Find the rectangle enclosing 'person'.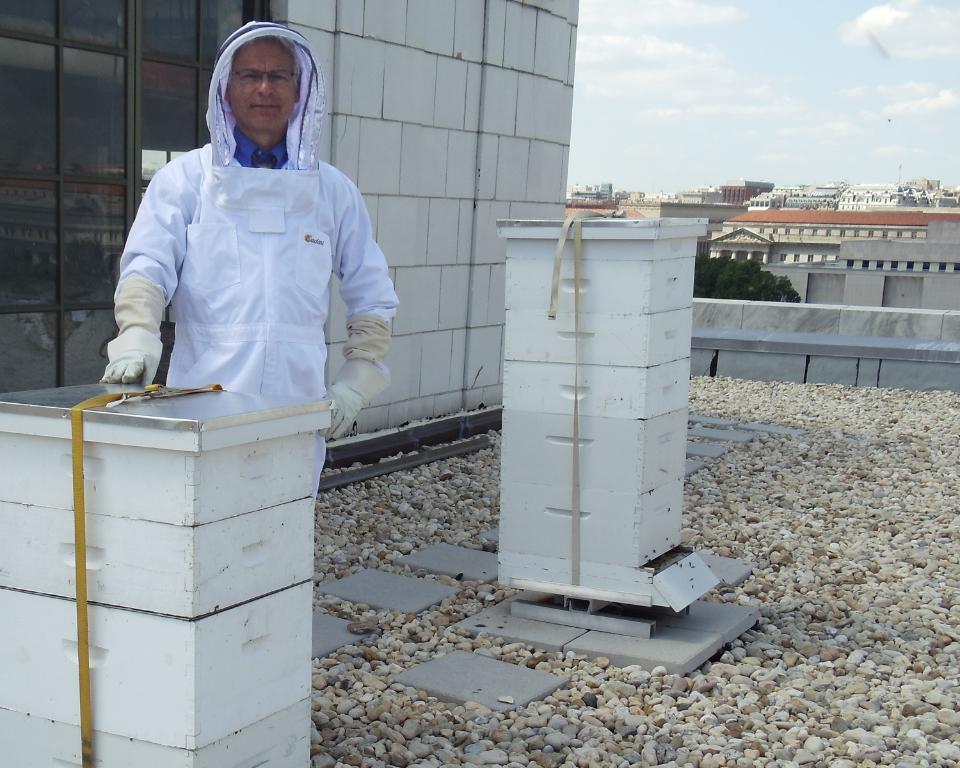
l=100, t=37, r=399, b=502.
